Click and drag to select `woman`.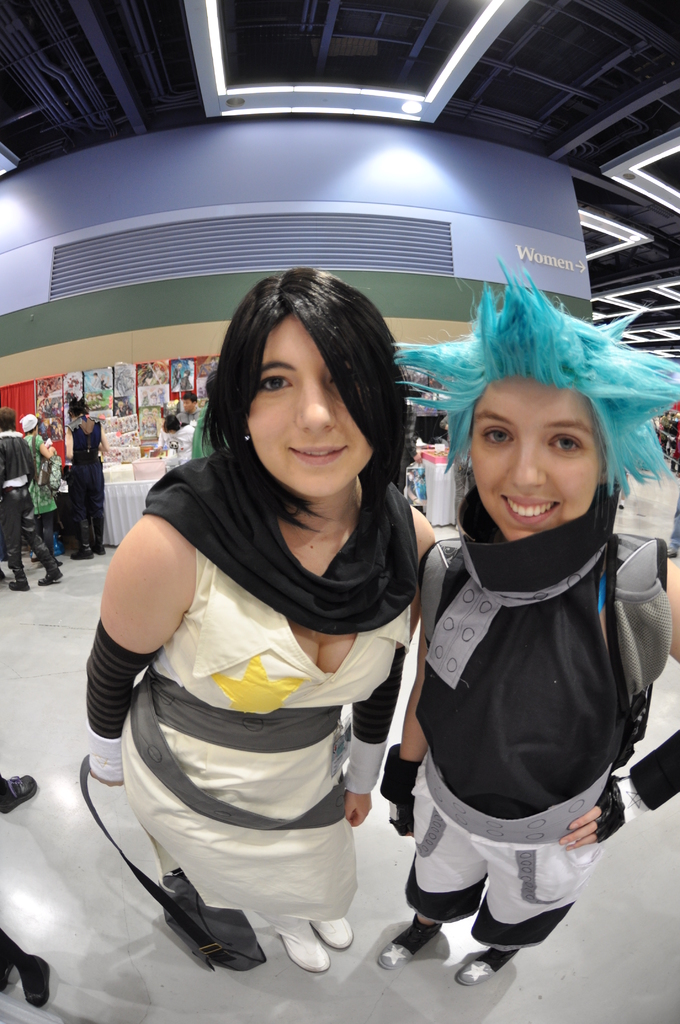
Selection: [83, 263, 453, 969].
